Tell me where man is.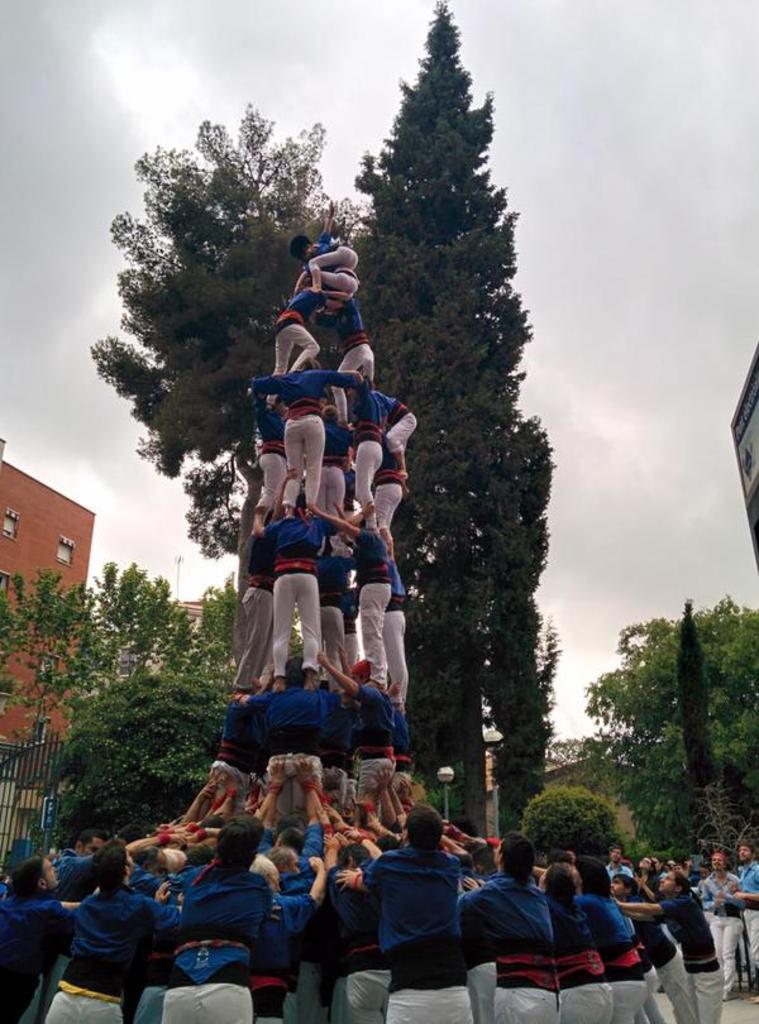
man is at x1=689, y1=866, x2=721, y2=972.
